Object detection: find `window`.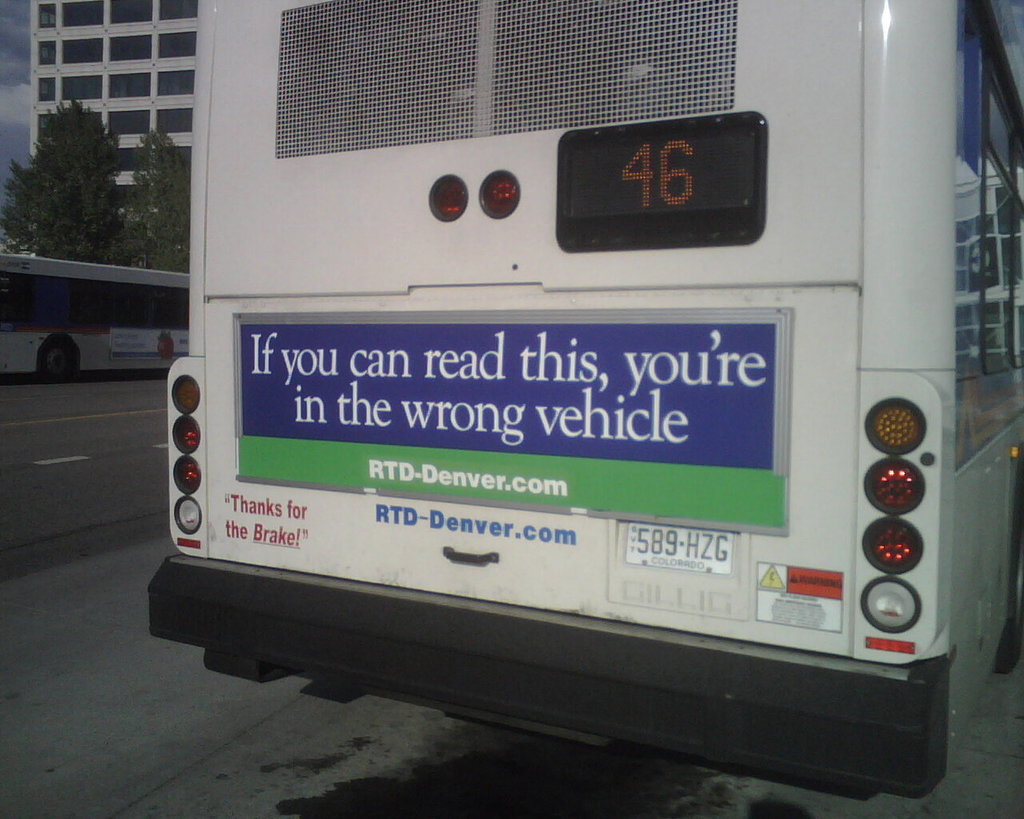
x1=107, y1=73, x2=153, y2=98.
